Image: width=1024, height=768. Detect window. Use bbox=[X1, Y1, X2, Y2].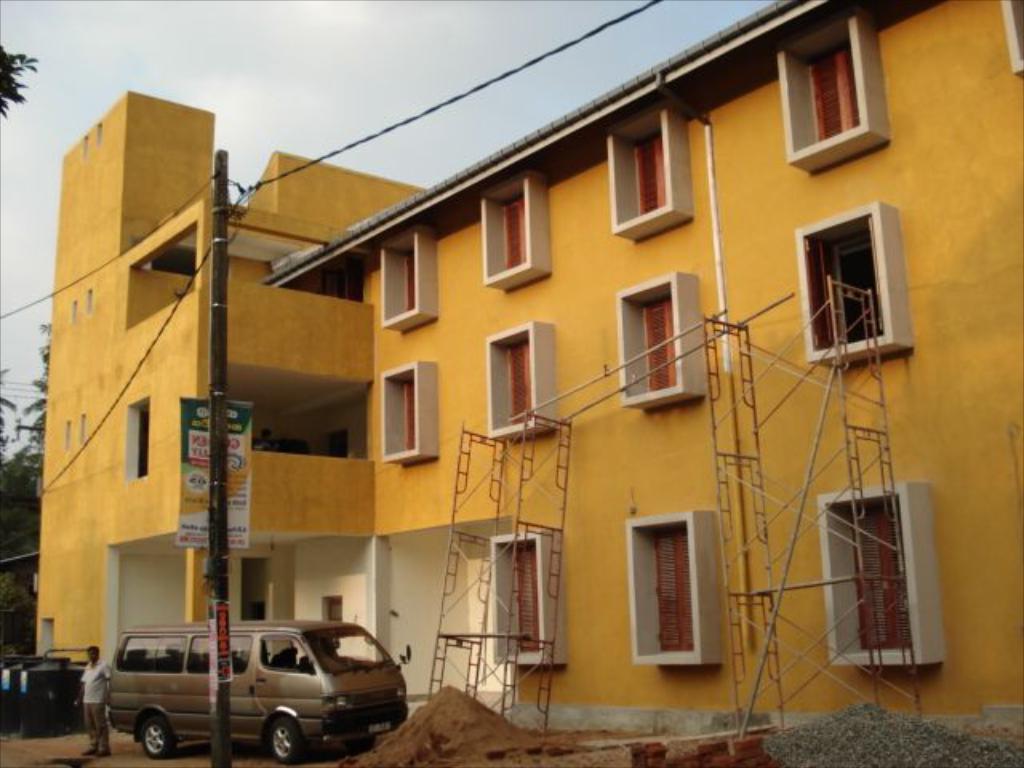
bbox=[773, 19, 891, 182].
